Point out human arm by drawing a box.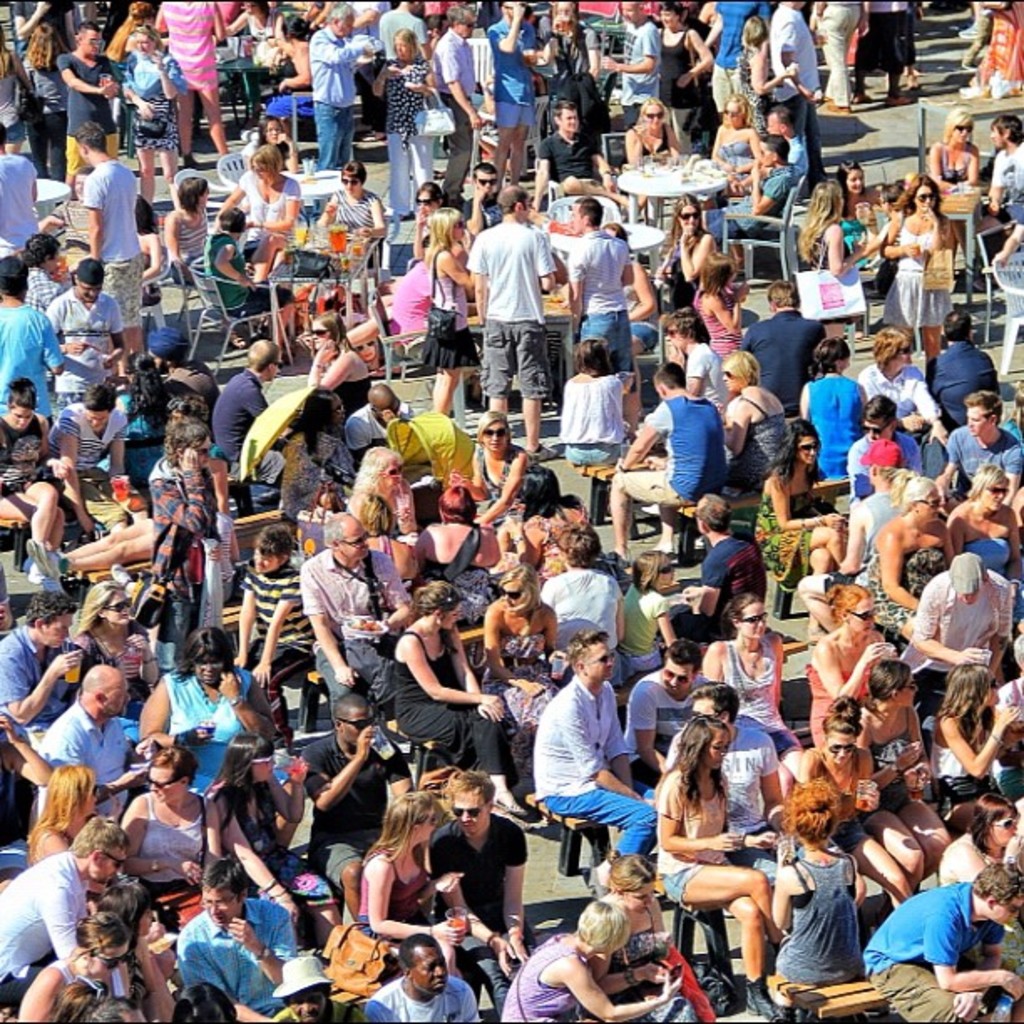
crop(249, 571, 301, 683).
